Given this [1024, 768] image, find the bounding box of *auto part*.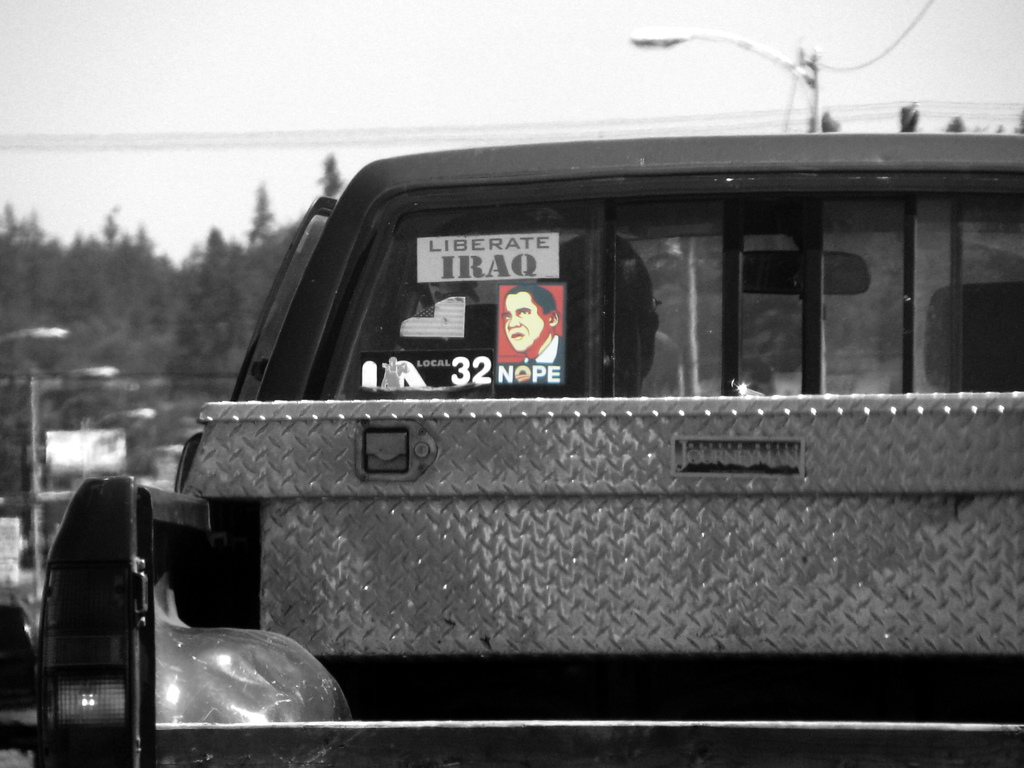
(116, 102, 973, 735).
